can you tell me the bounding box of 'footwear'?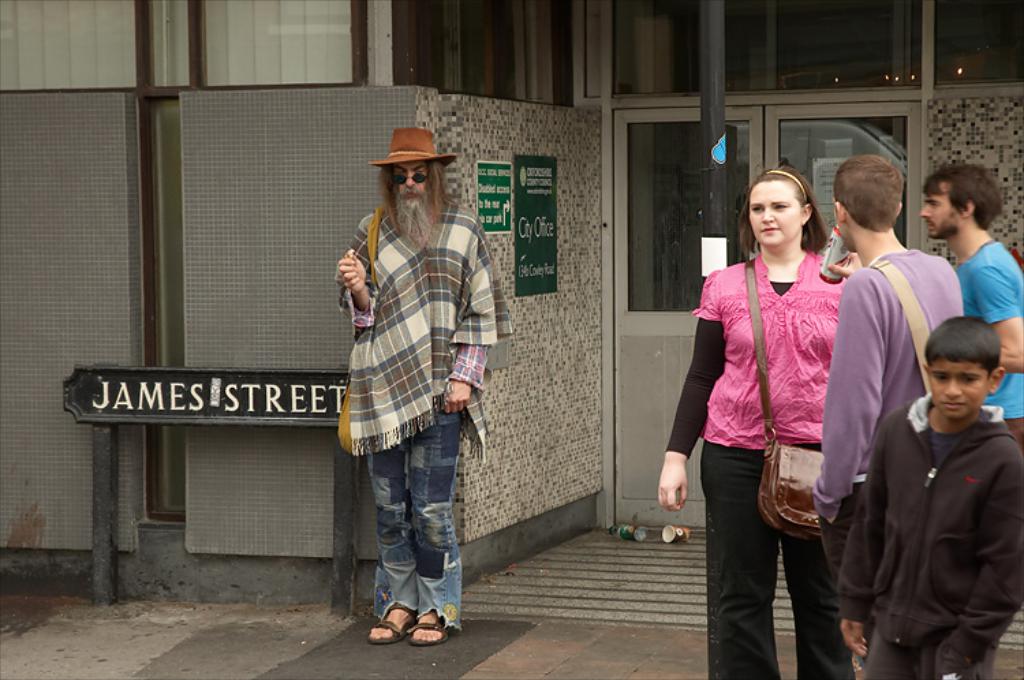
(x1=407, y1=610, x2=449, y2=653).
